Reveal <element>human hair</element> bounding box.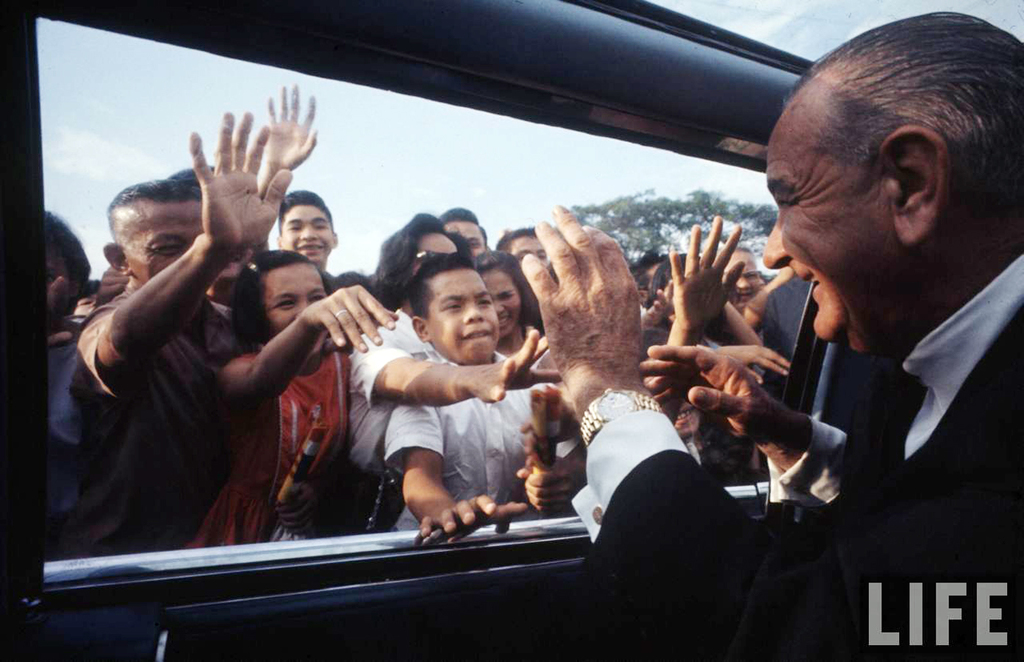
Revealed: (x1=439, y1=203, x2=487, y2=233).
